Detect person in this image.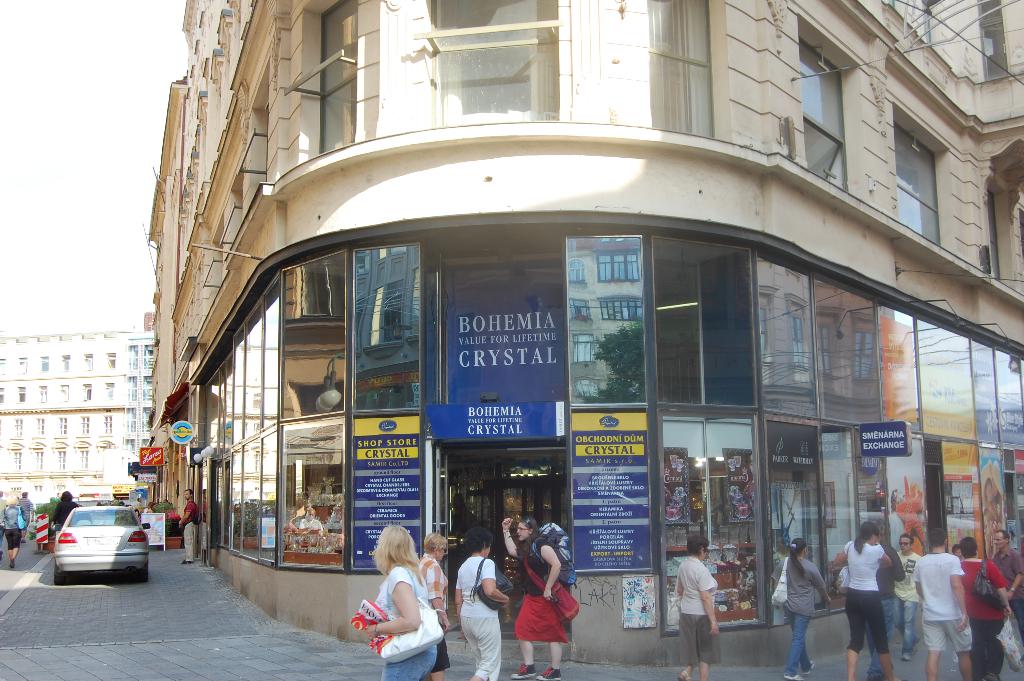
Detection: x1=0, y1=495, x2=29, y2=568.
